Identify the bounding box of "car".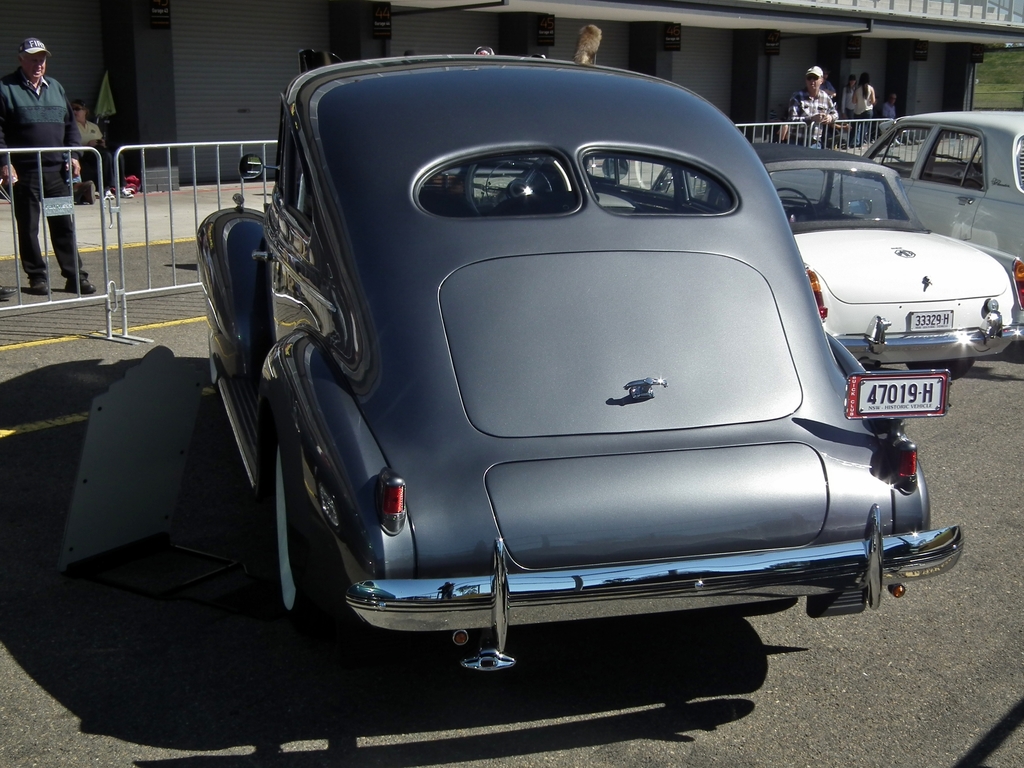
region(650, 138, 1018, 384).
